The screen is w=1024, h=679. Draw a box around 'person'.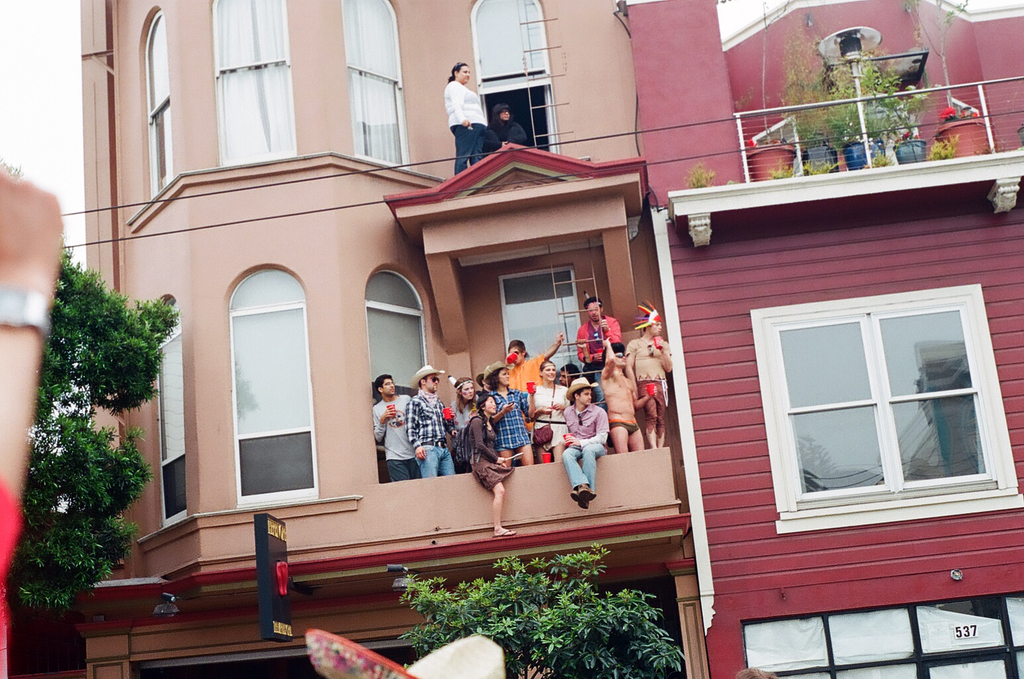
pyautogui.locateOnScreen(487, 100, 532, 154).
